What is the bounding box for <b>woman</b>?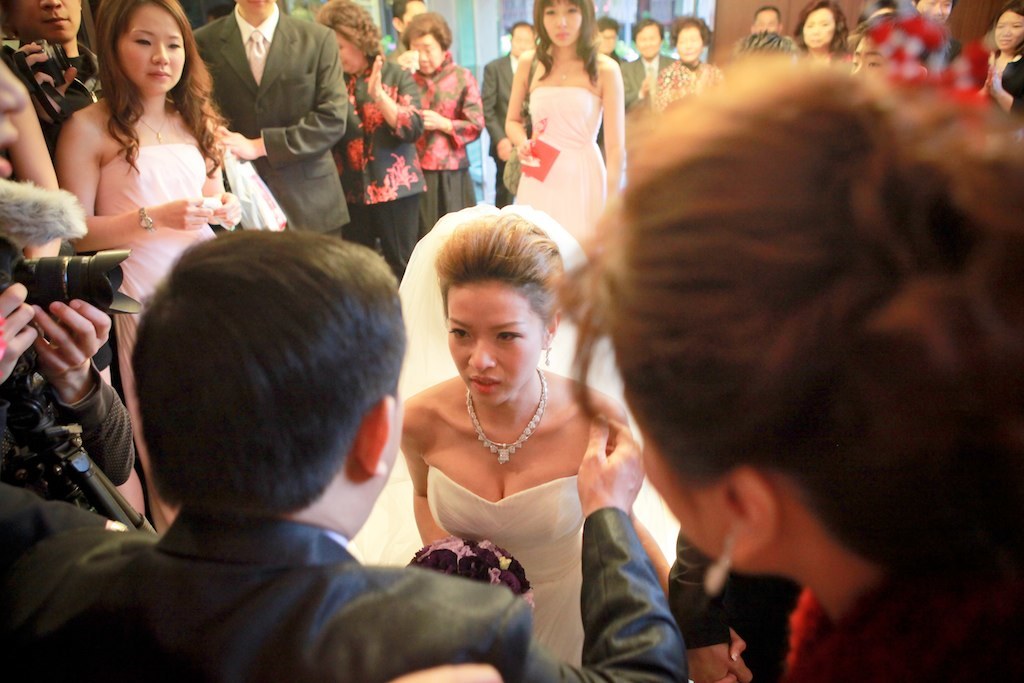
left=503, top=0, right=625, bottom=270.
